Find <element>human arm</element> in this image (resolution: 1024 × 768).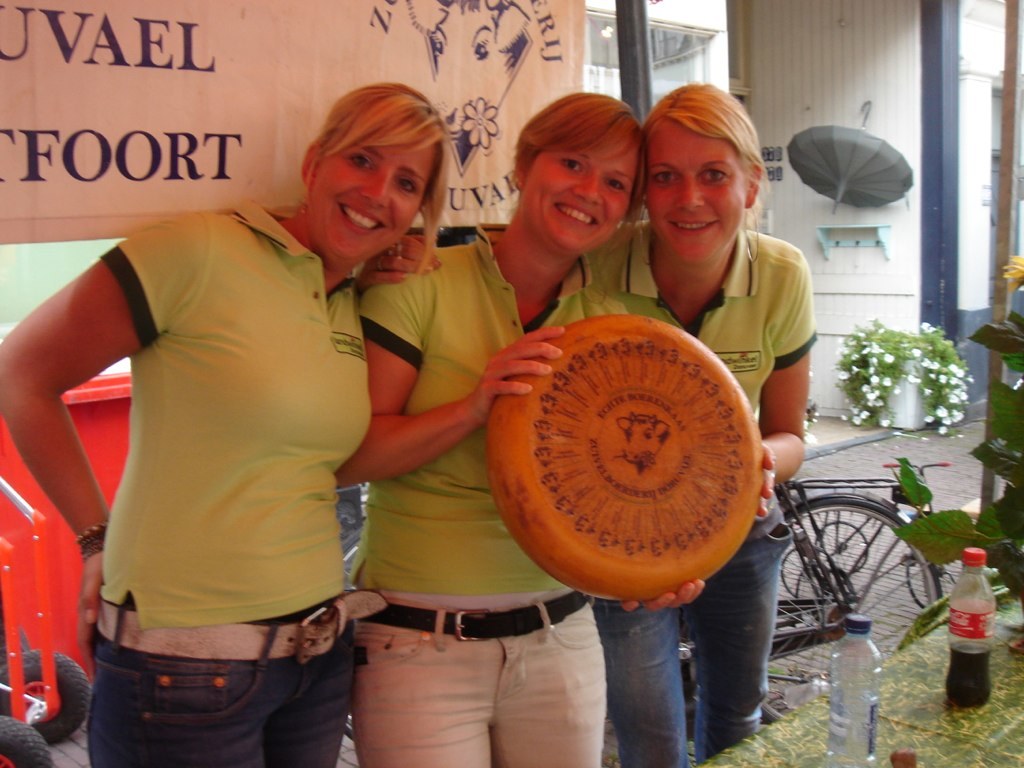
(13,246,137,574).
